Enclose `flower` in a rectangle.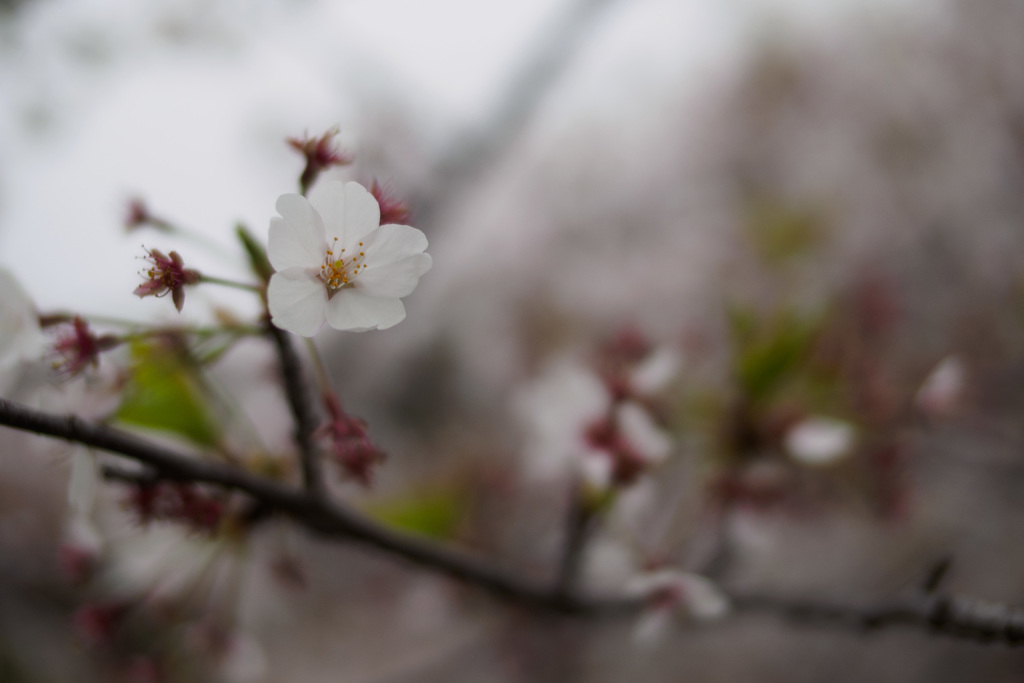
0:263:65:400.
